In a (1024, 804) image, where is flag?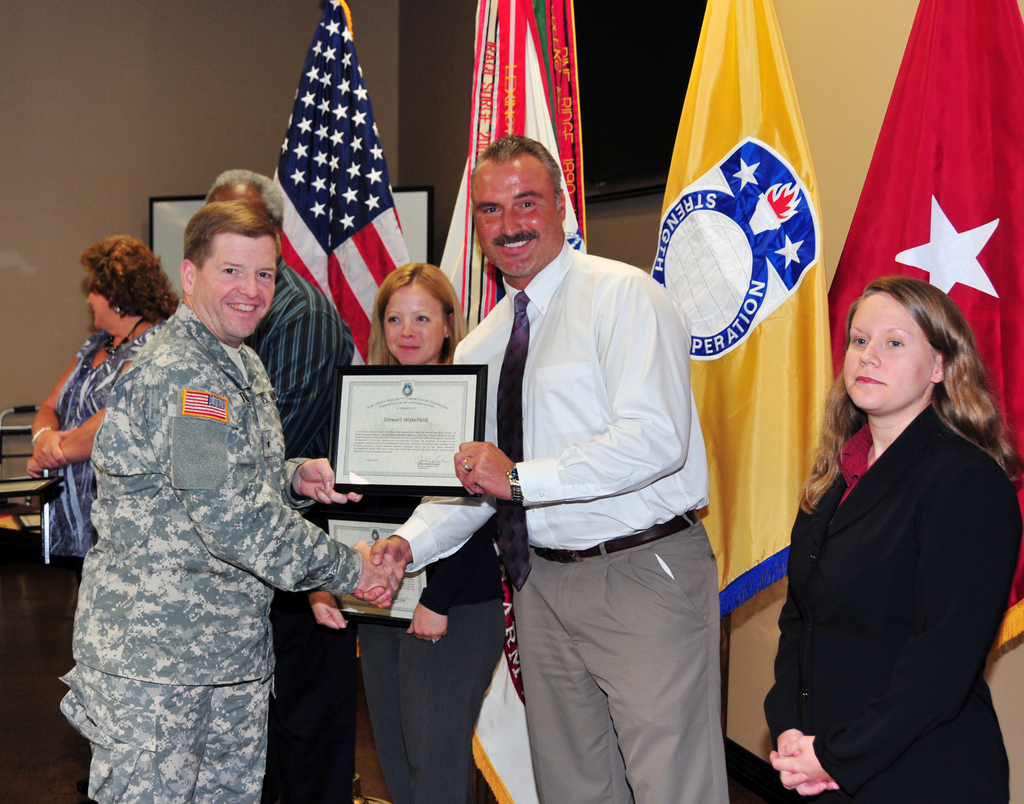
locate(468, 0, 844, 803).
